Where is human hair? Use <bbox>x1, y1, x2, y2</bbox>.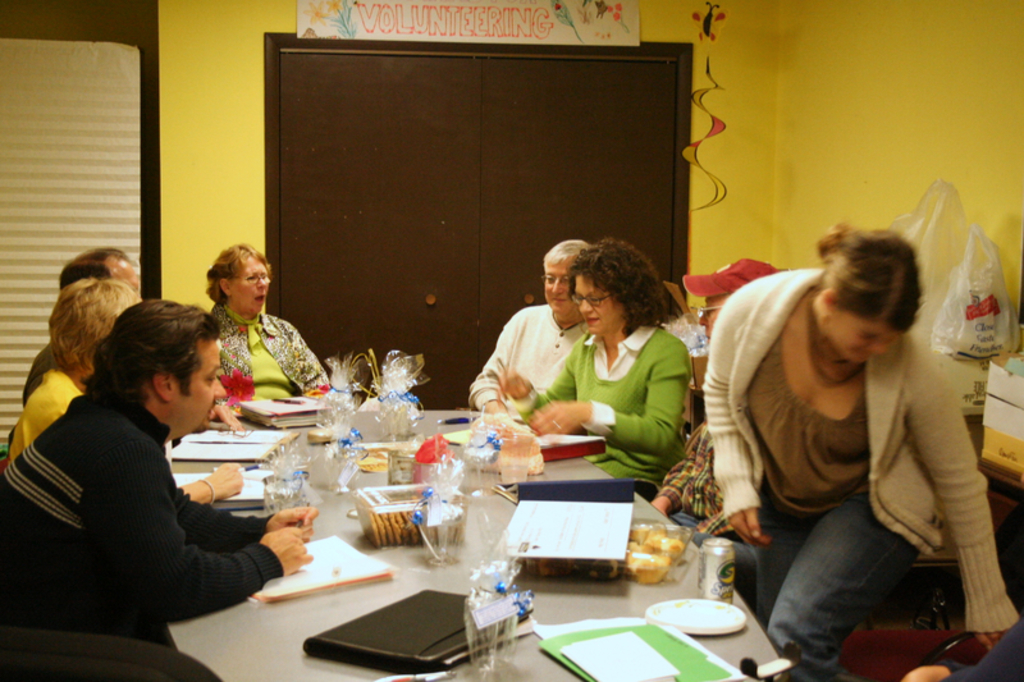
<bbox>81, 298, 215, 395</bbox>.
